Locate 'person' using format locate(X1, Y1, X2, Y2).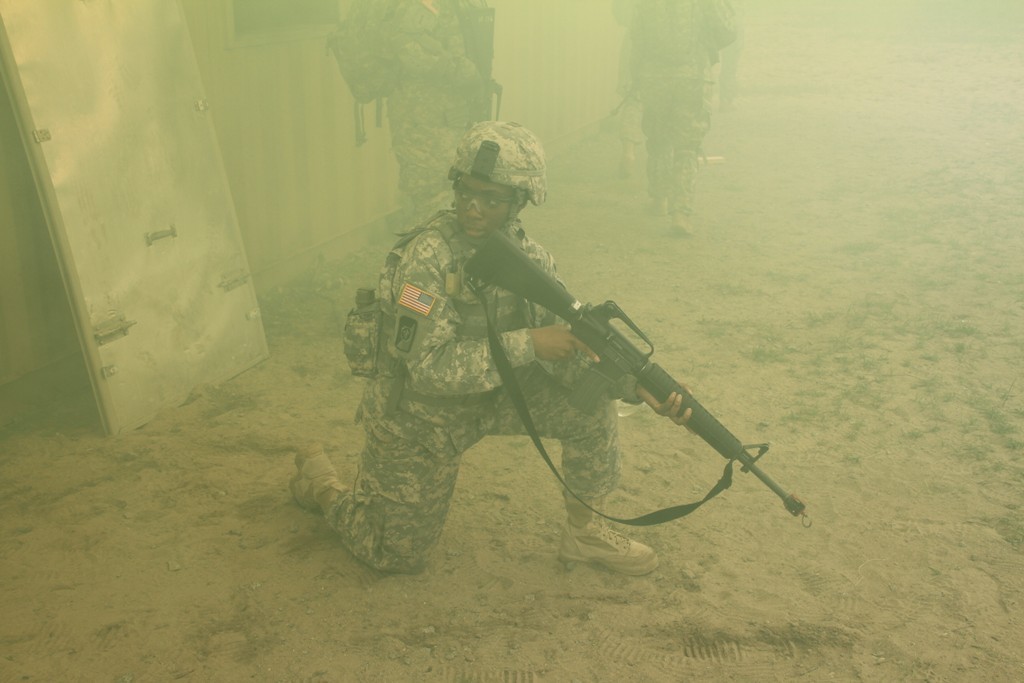
locate(373, 0, 501, 216).
